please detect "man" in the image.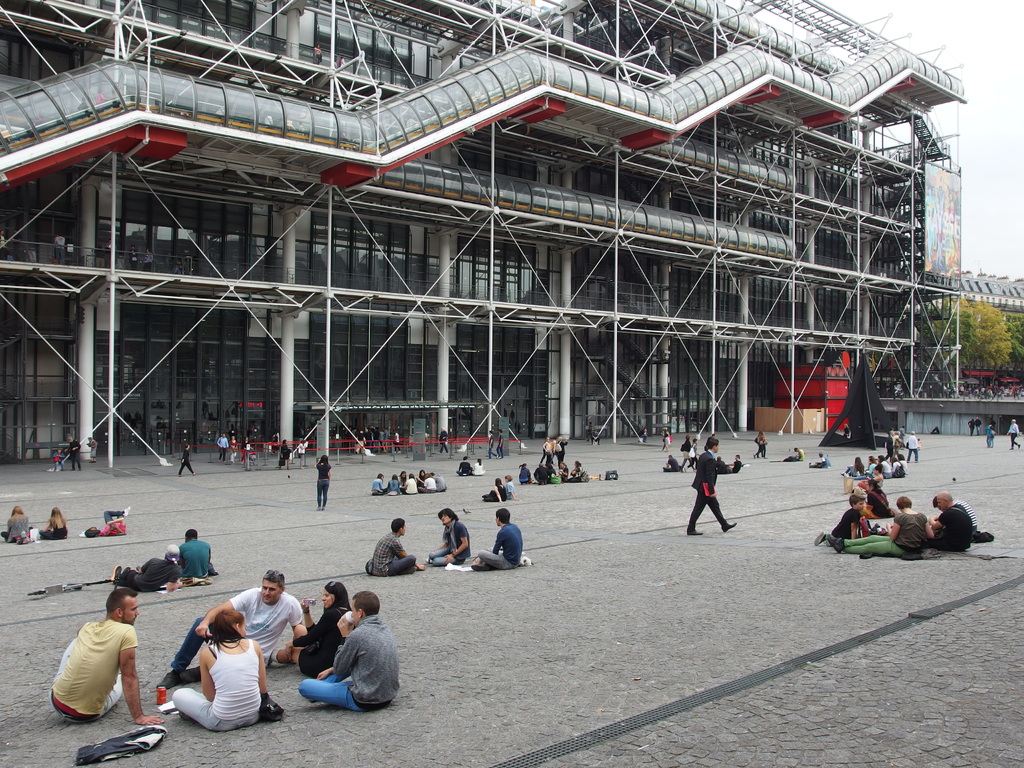
BBox(687, 435, 737, 535).
